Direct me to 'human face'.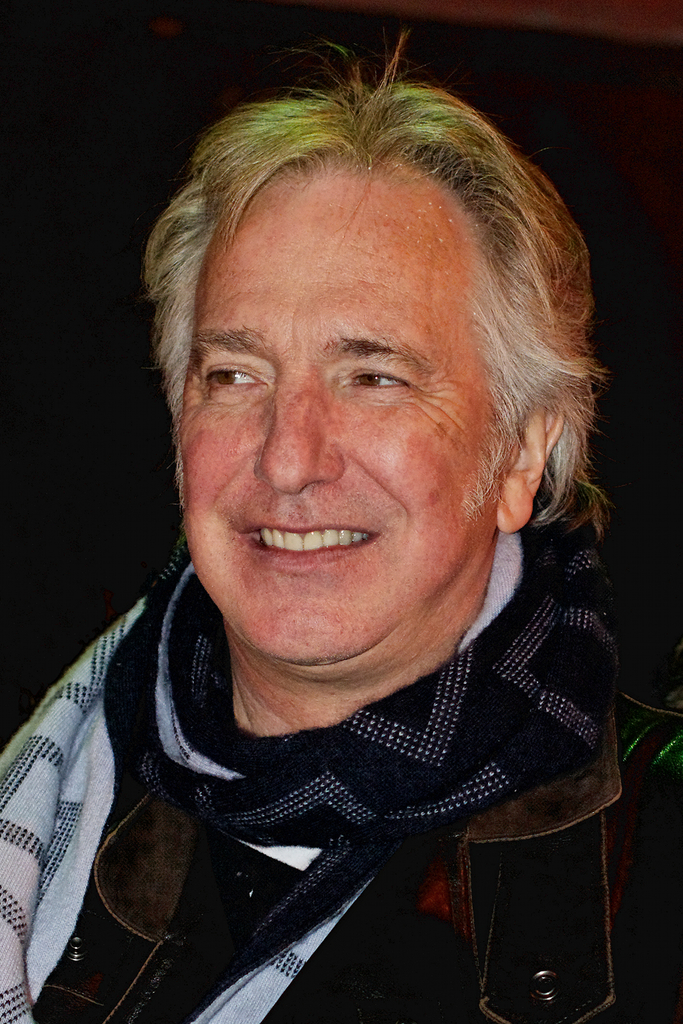
Direction: BBox(182, 162, 507, 664).
